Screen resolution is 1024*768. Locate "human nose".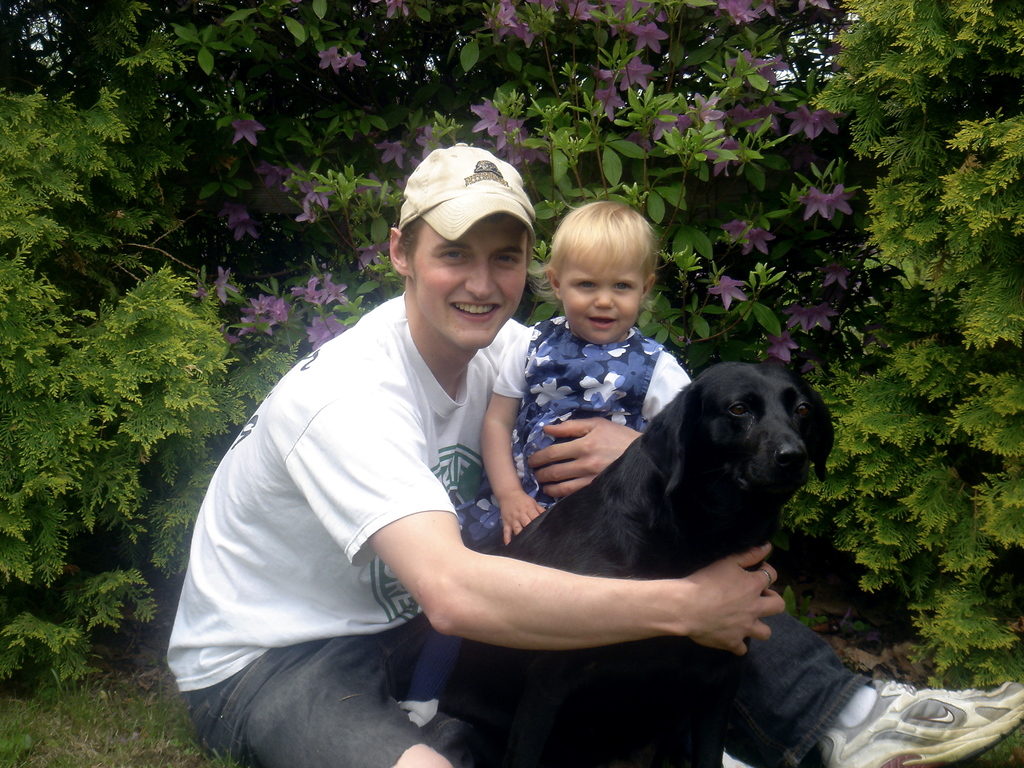
(x1=465, y1=254, x2=494, y2=301).
